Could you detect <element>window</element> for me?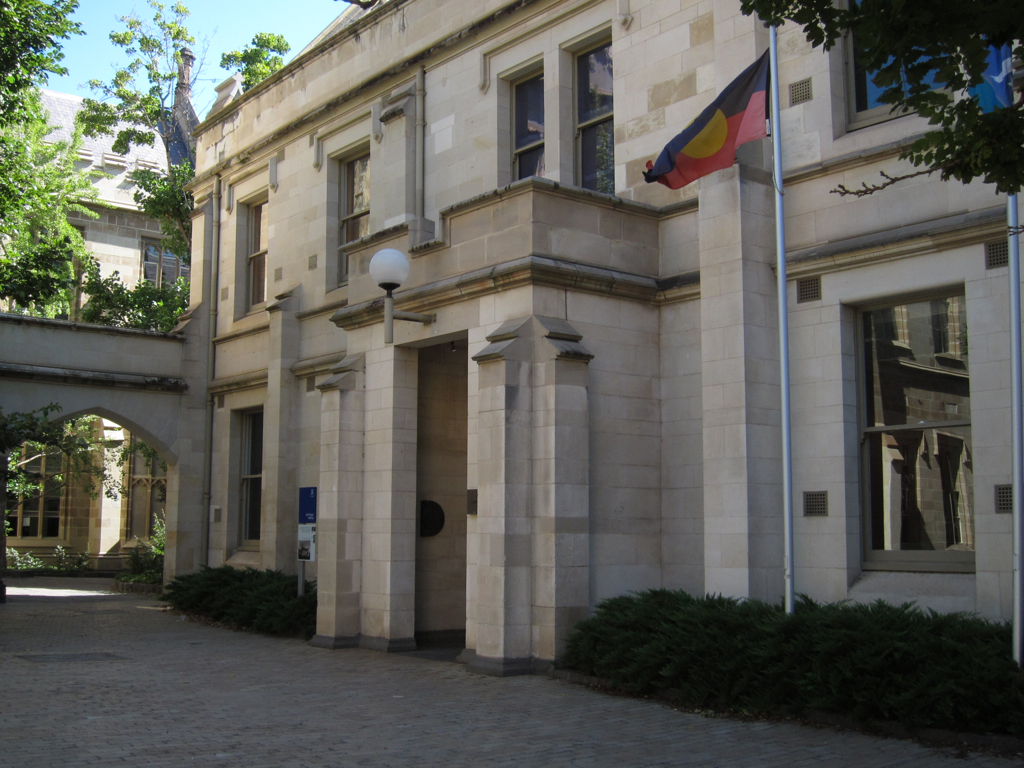
Detection result: {"left": 836, "top": 233, "right": 961, "bottom": 599}.
